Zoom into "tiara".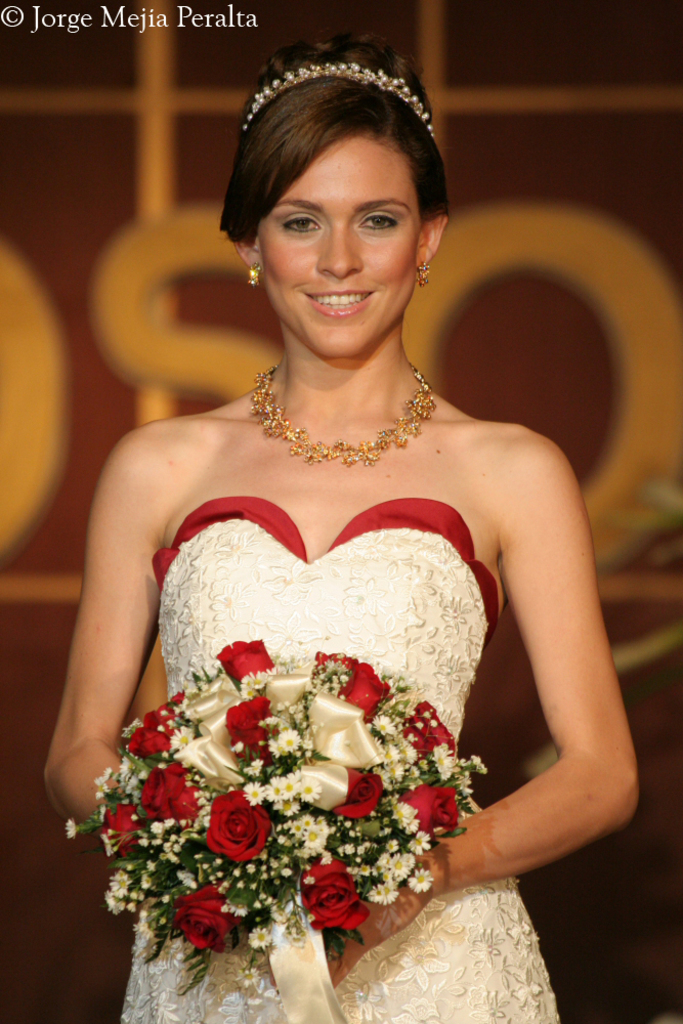
Zoom target: crop(244, 61, 438, 141).
